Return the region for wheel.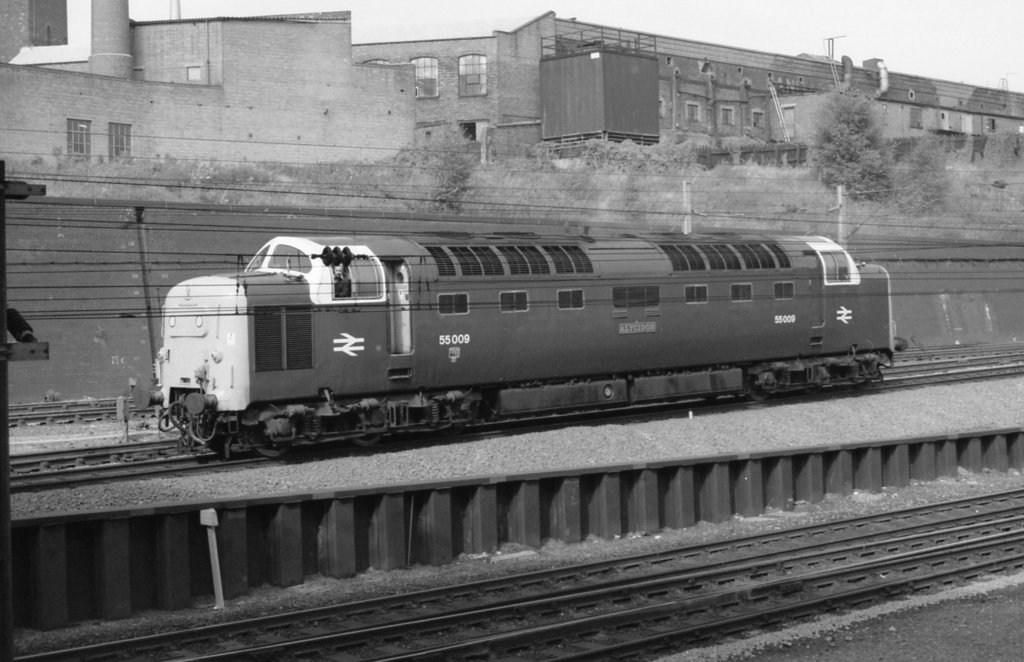
(x1=247, y1=428, x2=297, y2=460).
